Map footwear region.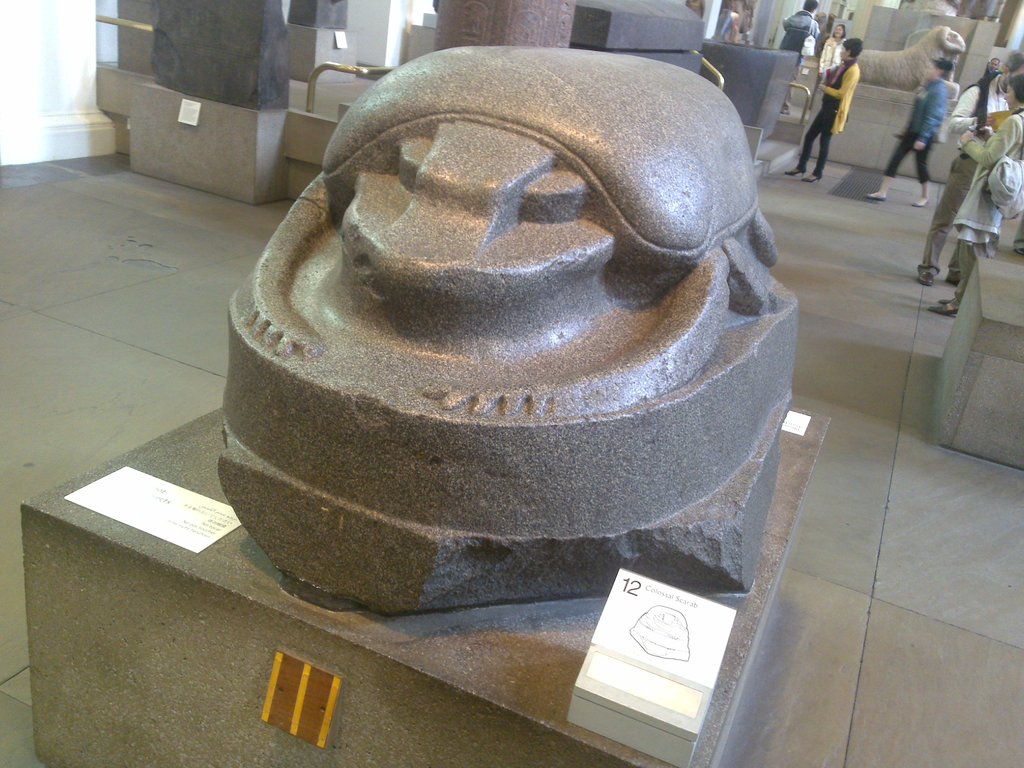
Mapped to (left=863, top=195, right=884, bottom=201).
